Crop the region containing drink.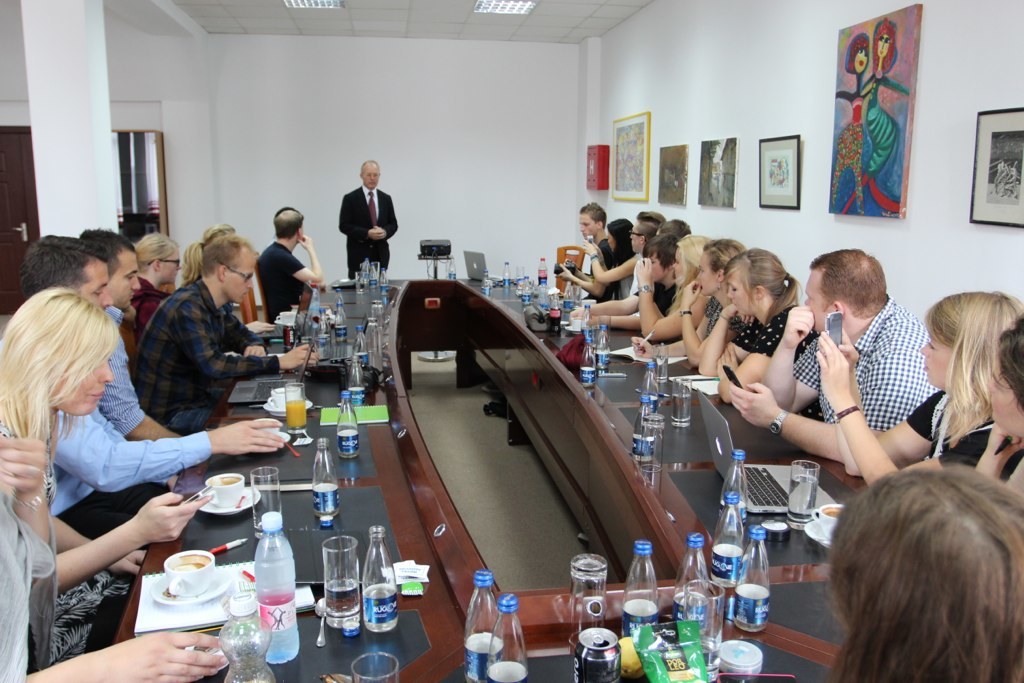
Crop region: {"x1": 258, "y1": 514, "x2": 303, "y2": 666}.
